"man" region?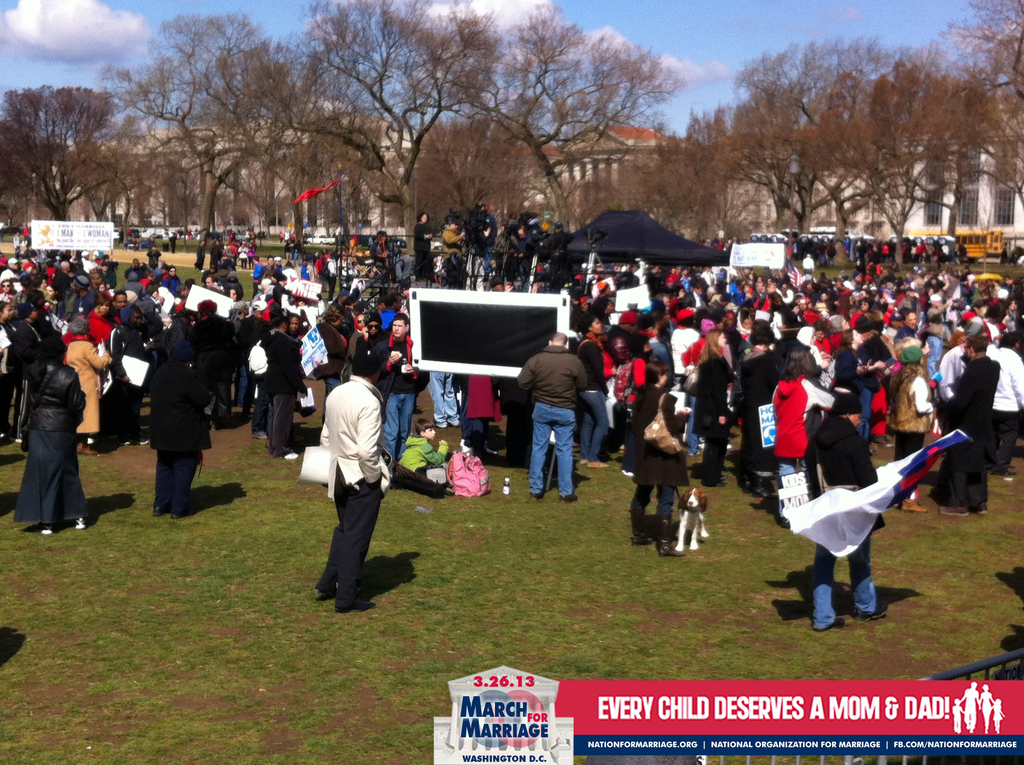
<box>374,315,427,471</box>
